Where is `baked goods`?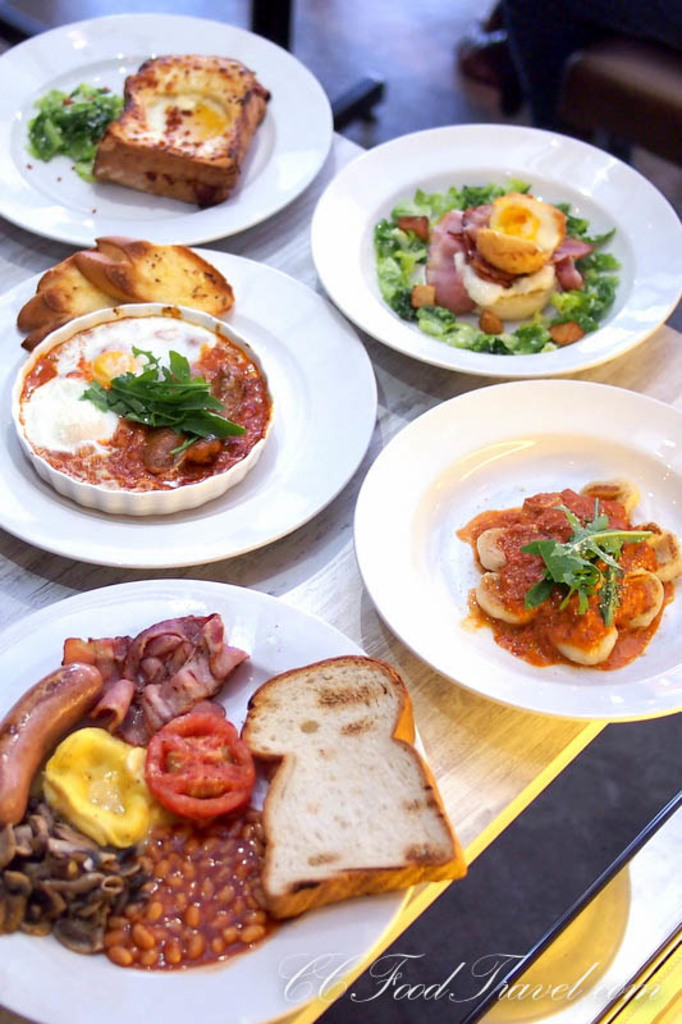
(14, 229, 234, 355).
